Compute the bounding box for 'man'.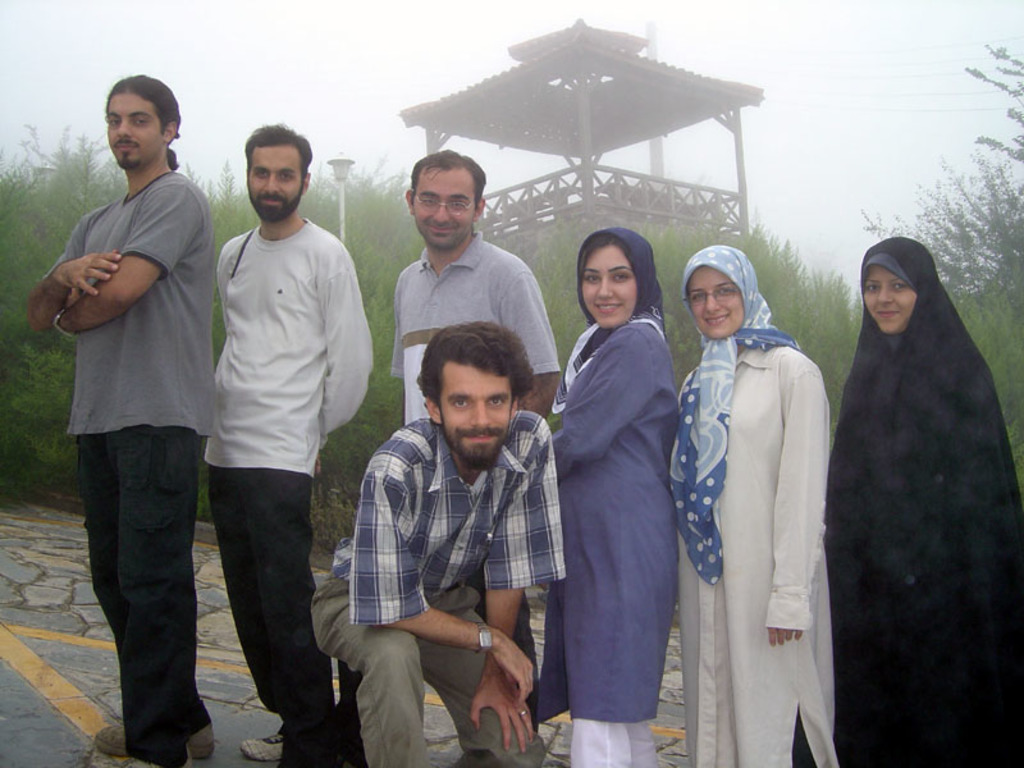
box(392, 151, 562, 732).
